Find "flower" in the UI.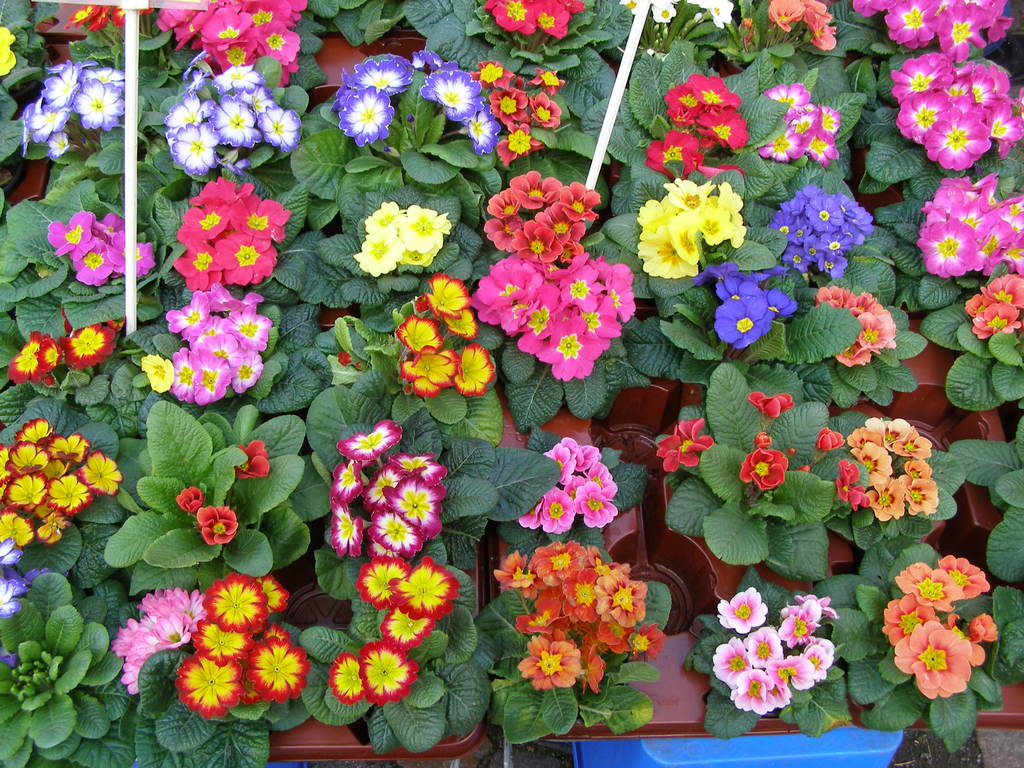
UI element at (851, 0, 1010, 46).
